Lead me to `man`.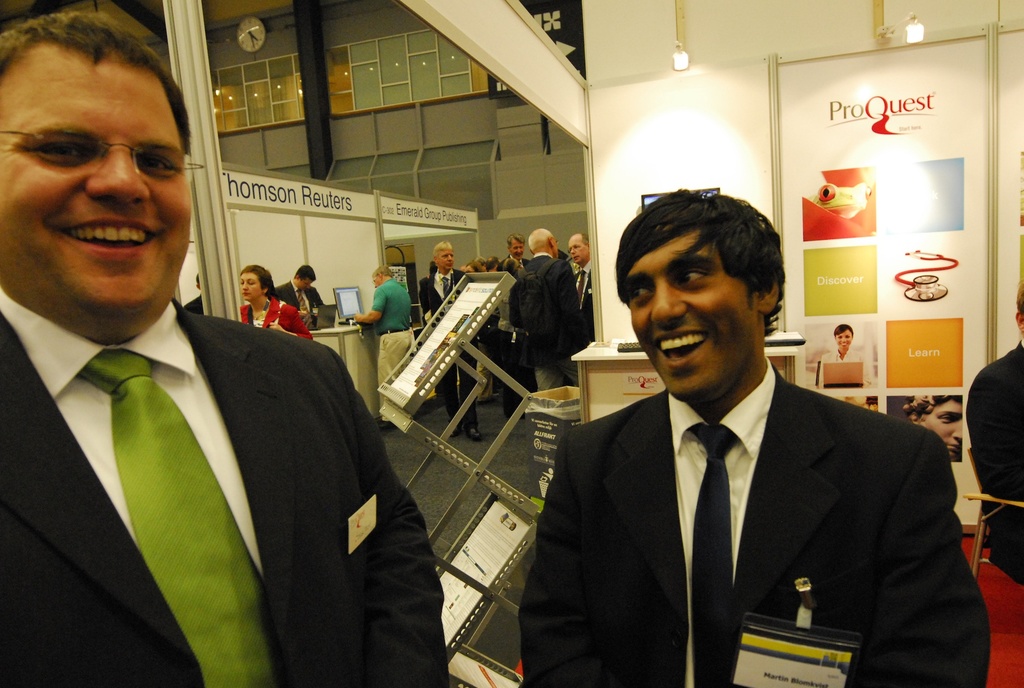
Lead to (x1=518, y1=187, x2=987, y2=687).
